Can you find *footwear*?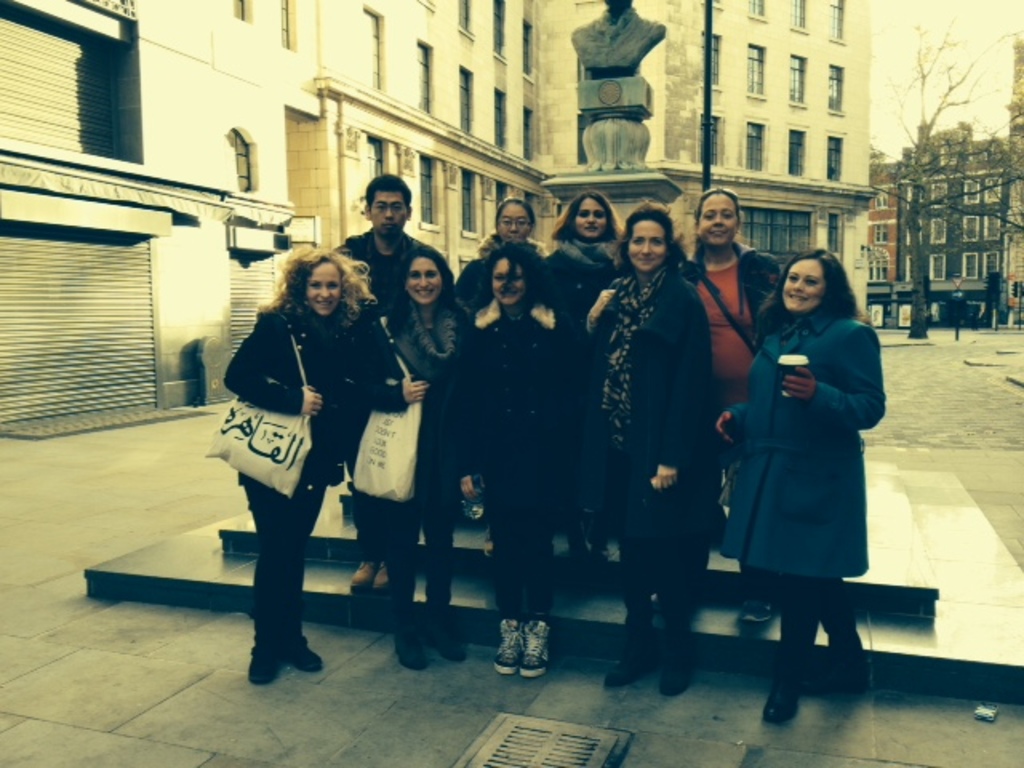
Yes, bounding box: [x1=763, y1=662, x2=816, y2=726].
